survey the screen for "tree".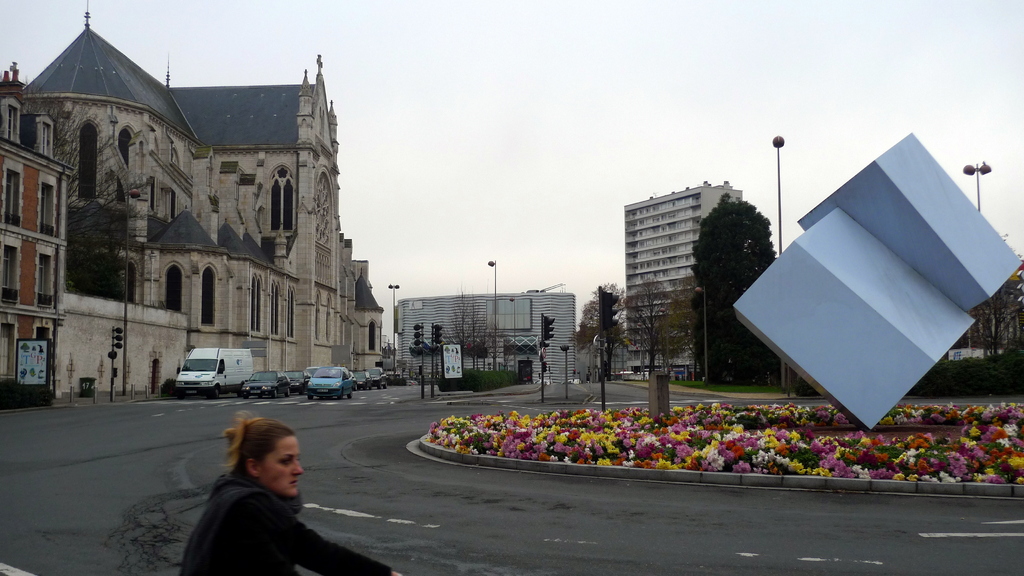
Survey found: [x1=686, y1=188, x2=775, y2=387].
